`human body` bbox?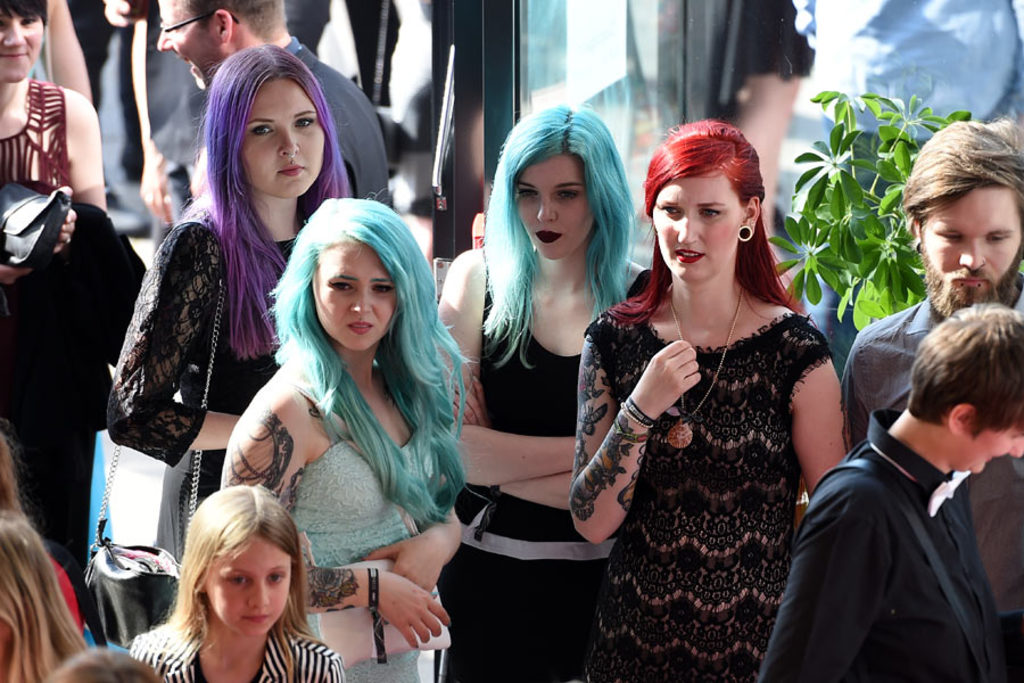
<bbox>837, 118, 1023, 453</bbox>
